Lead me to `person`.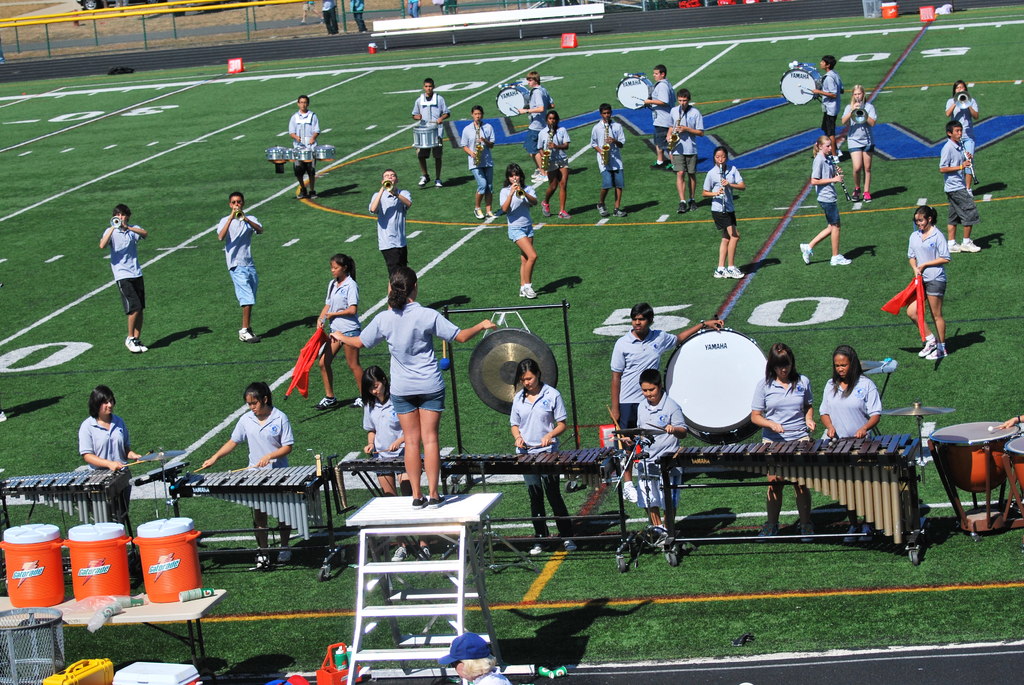
Lead to locate(836, 83, 878, 205).
